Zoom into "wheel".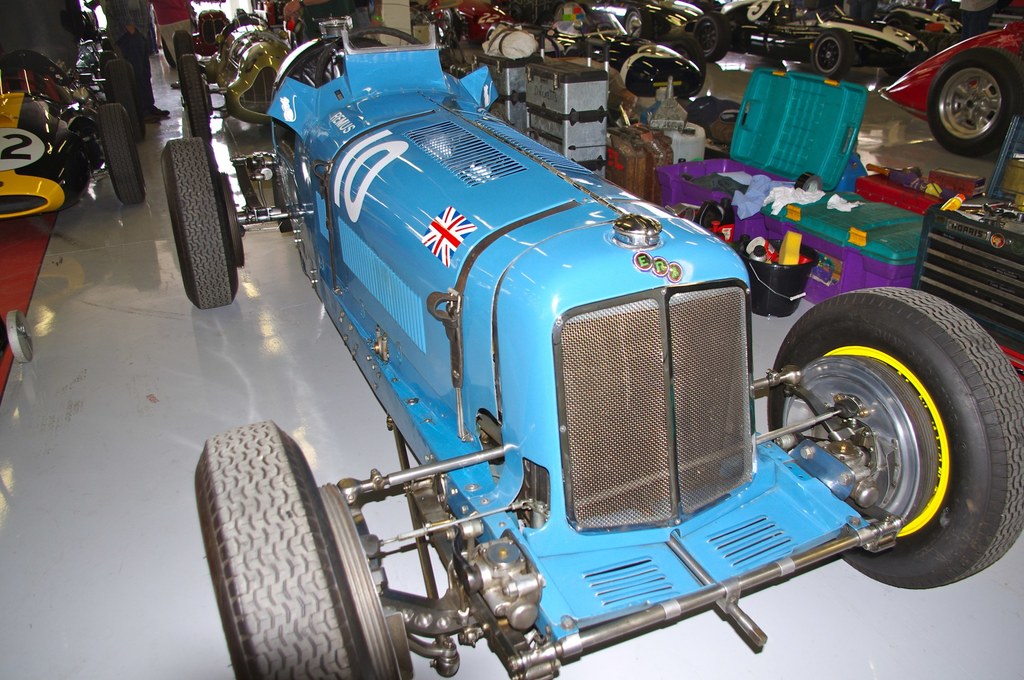
Zoom target: (813, 29, 856, 81).
